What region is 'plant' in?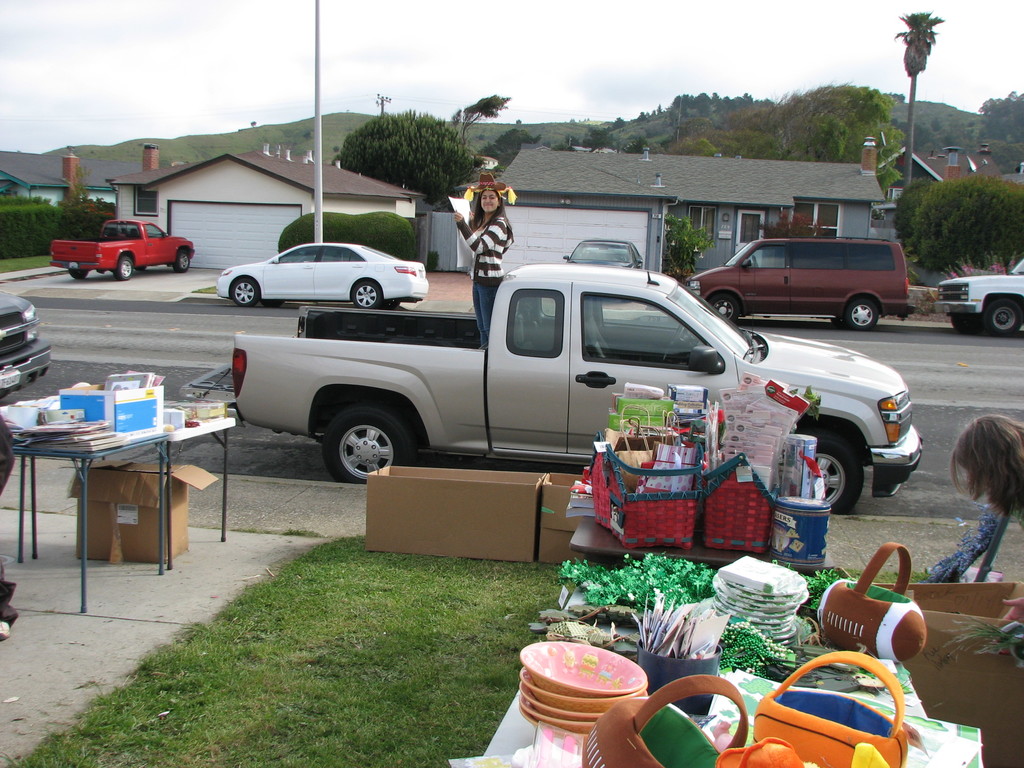
box=[660, 224, 716, 269].
